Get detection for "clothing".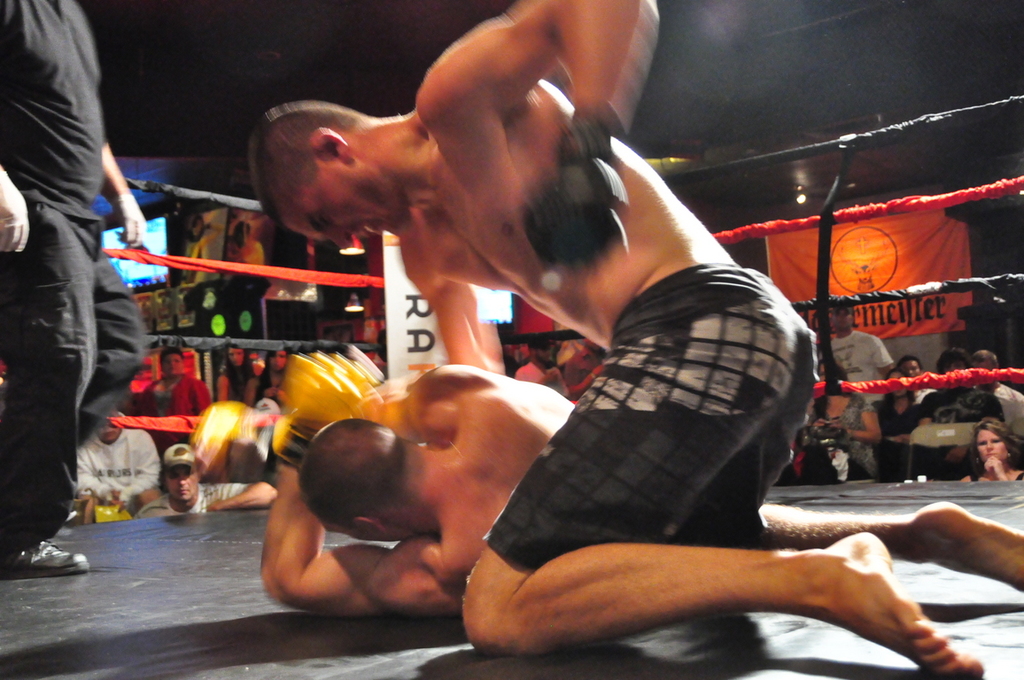
Detection: l=830, t=334, r=896, b=386.
